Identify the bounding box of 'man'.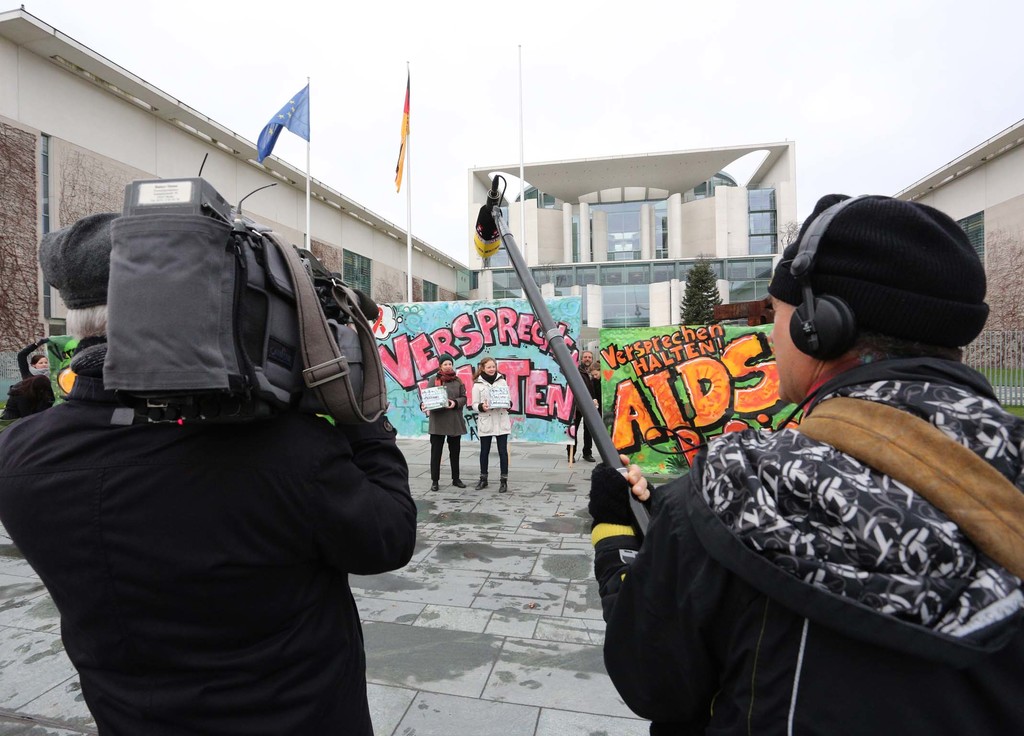
13/159/420/735.
